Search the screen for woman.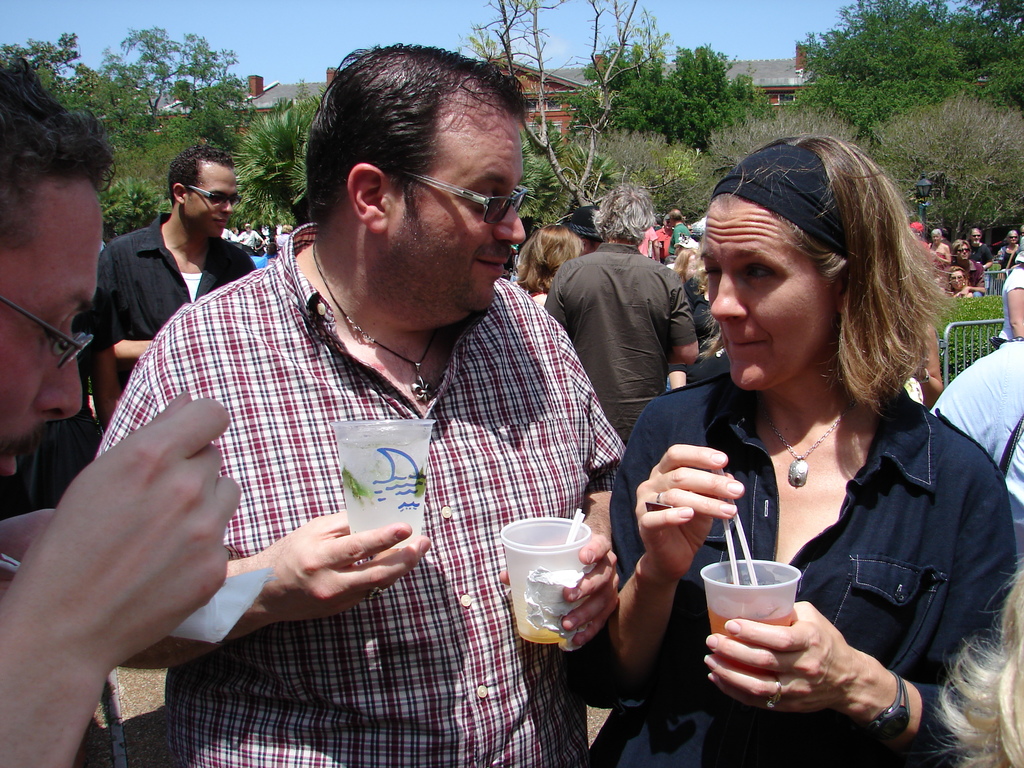
Found at select_region(947, 266, 973, 298).
